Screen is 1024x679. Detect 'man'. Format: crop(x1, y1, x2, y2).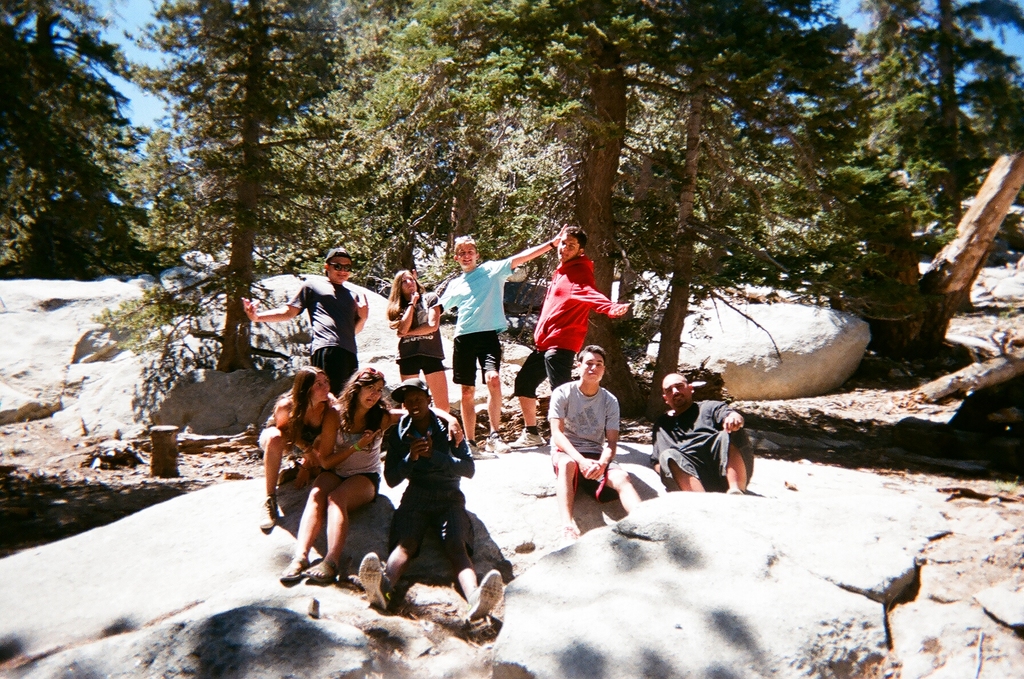
crop(385, 222, 570, 453).
